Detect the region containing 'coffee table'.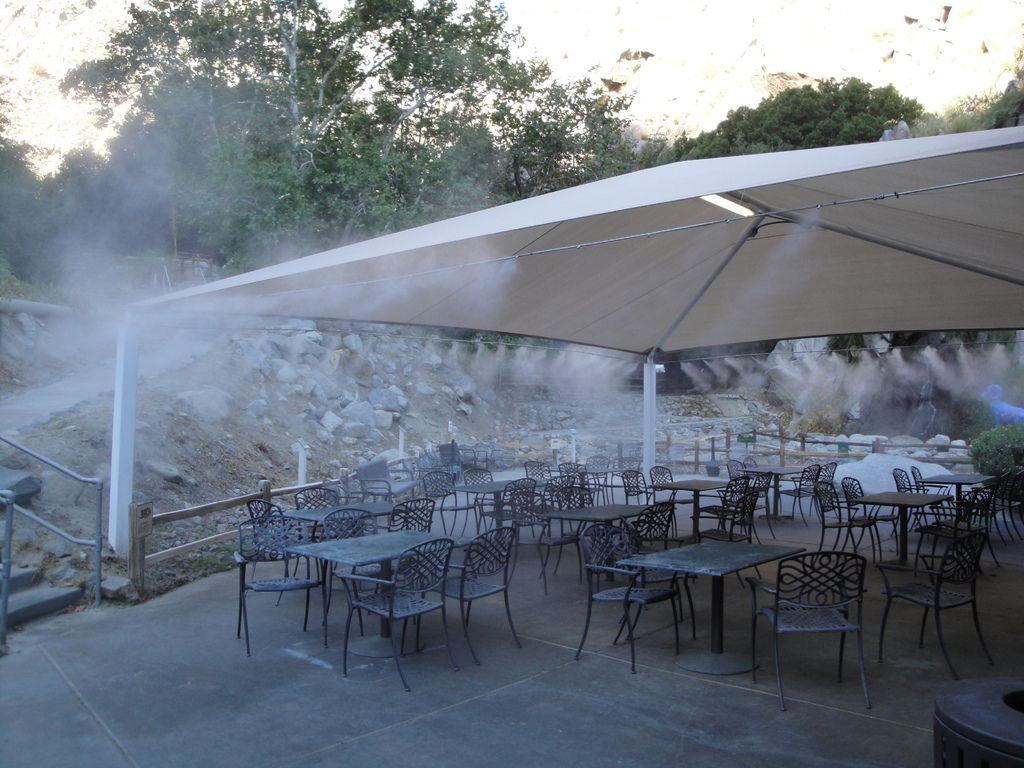
crop(852, 490, 957, 566).
